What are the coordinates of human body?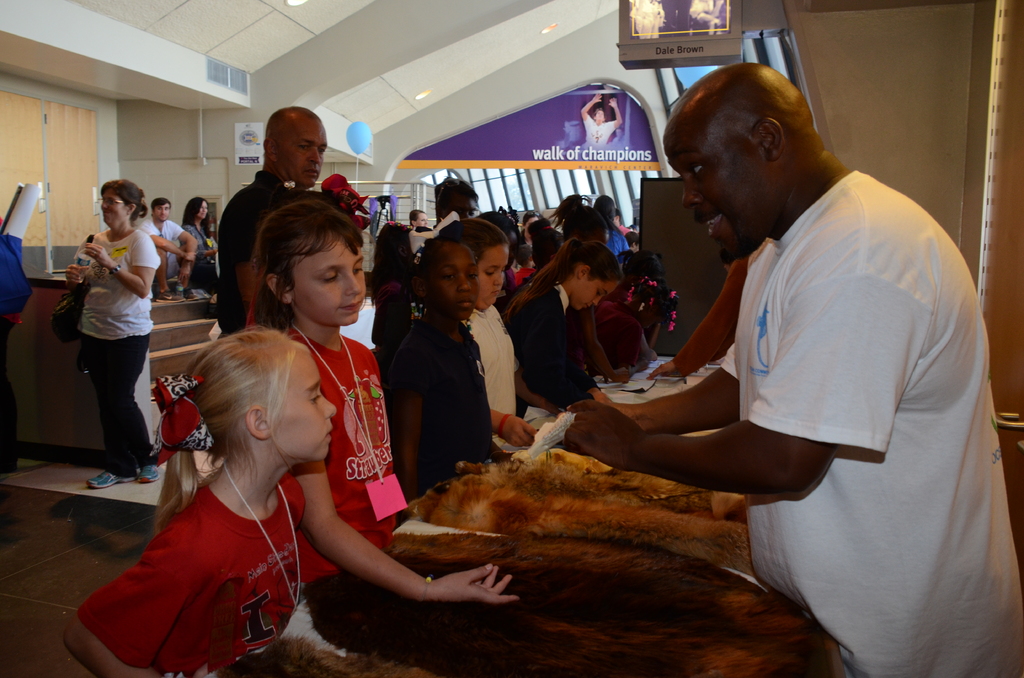
box(45, 188, 147, 470).
